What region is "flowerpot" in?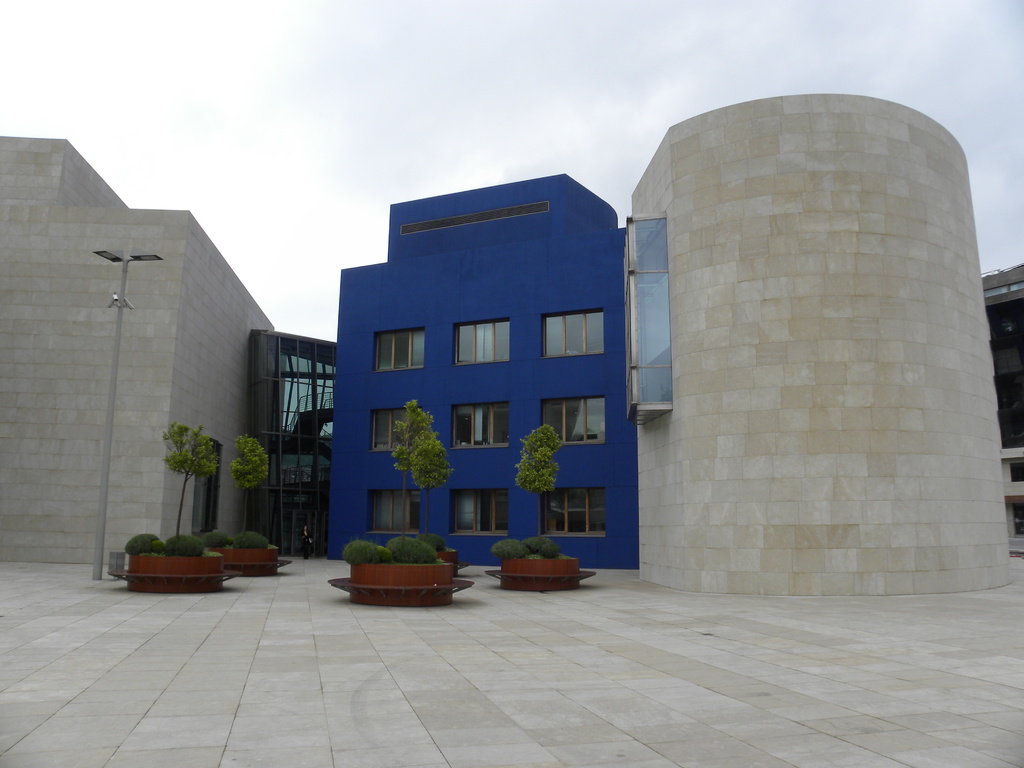
locate(333, 541, 450, 606).
